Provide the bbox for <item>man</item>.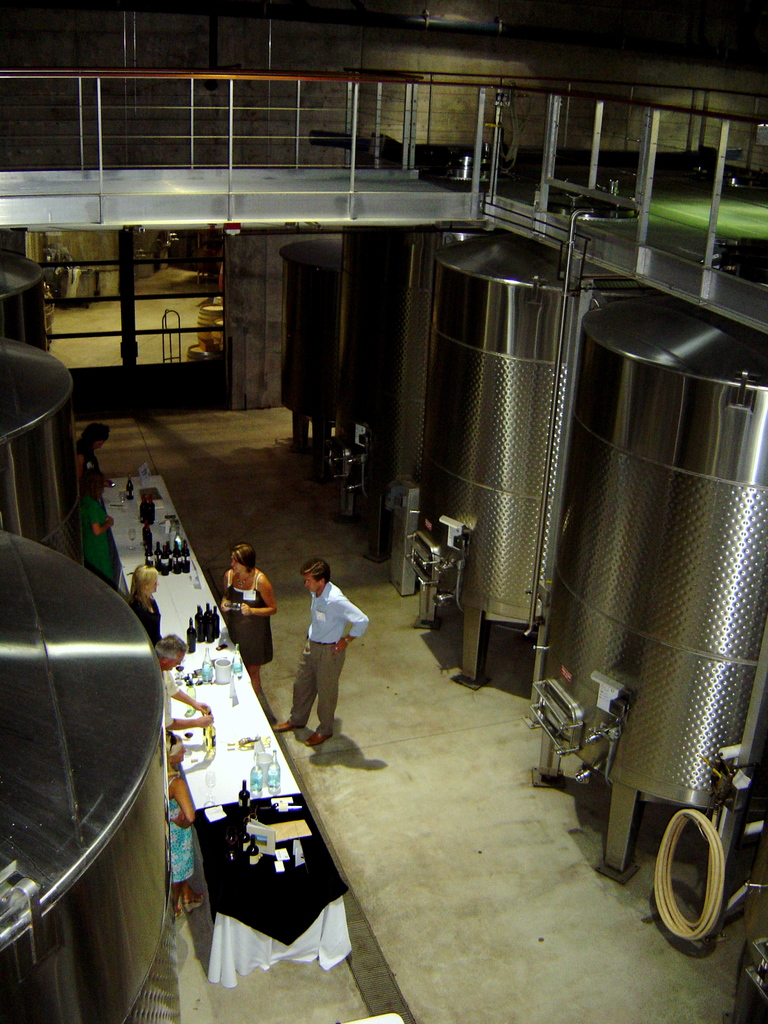
x1=161, y1=632, x2=212, y2=735.
